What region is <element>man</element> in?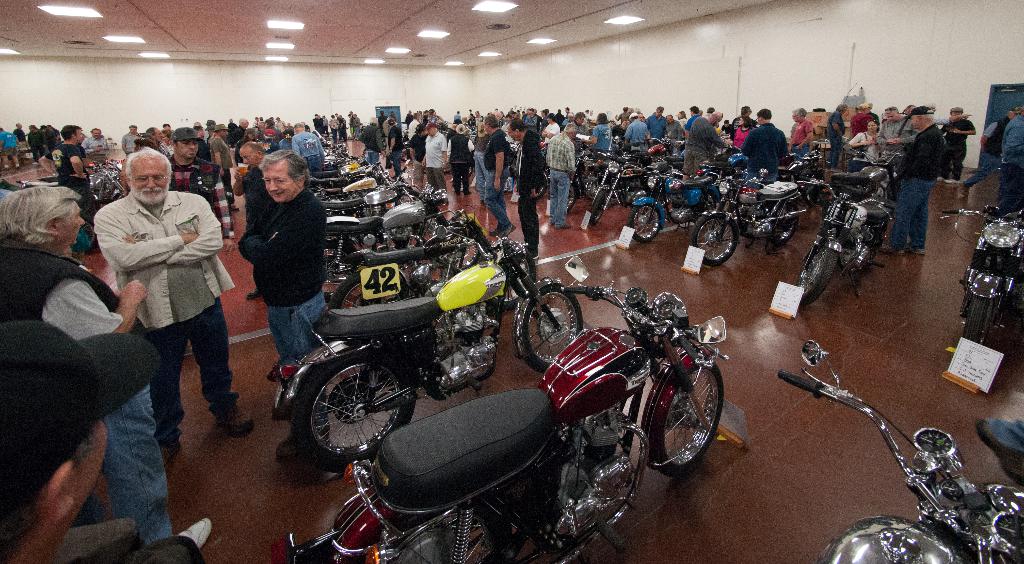
<bbox>517, 120, 546, 267</bbox>.
